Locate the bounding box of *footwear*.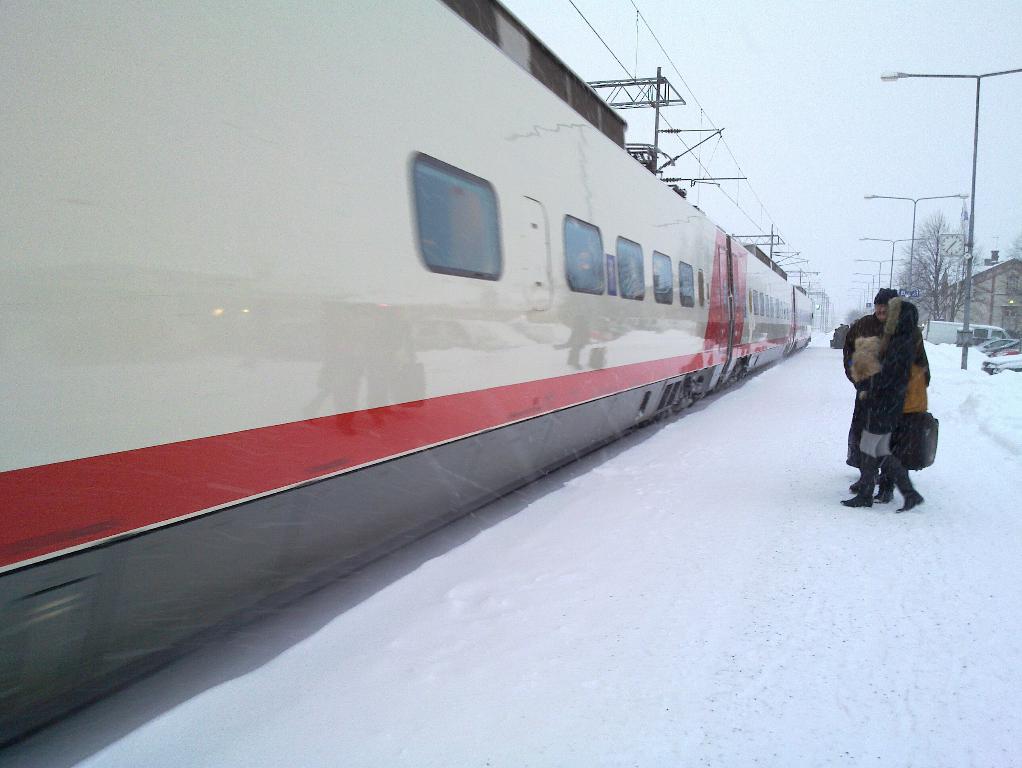
Bounding box: box=[846, 477, 863, 491].
